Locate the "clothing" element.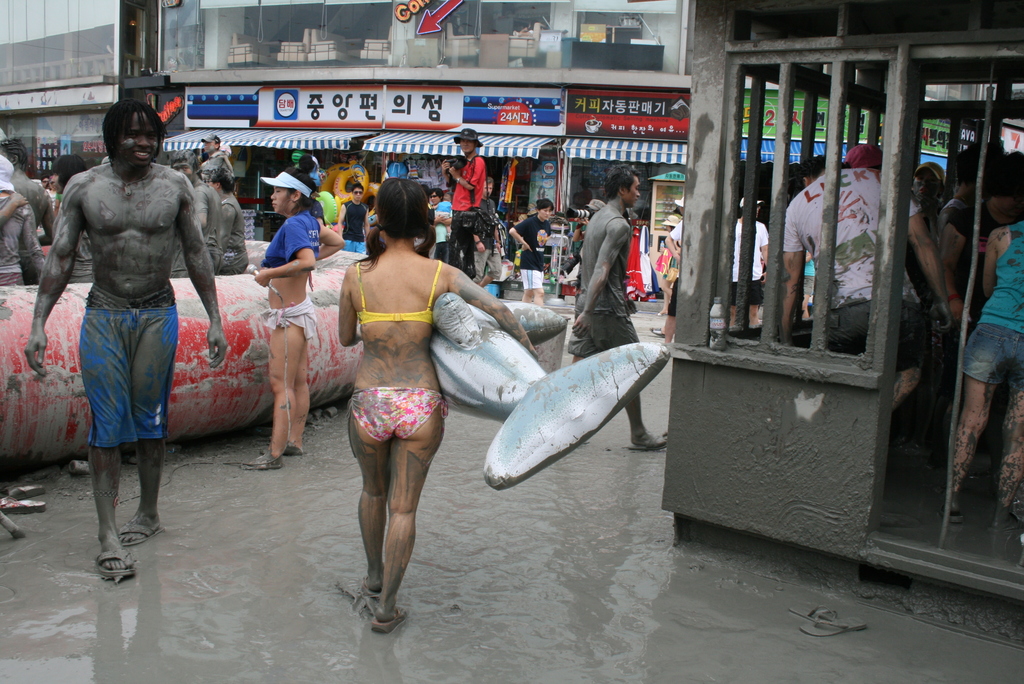
Element bbox: detection(0, 196, 25, 284).
